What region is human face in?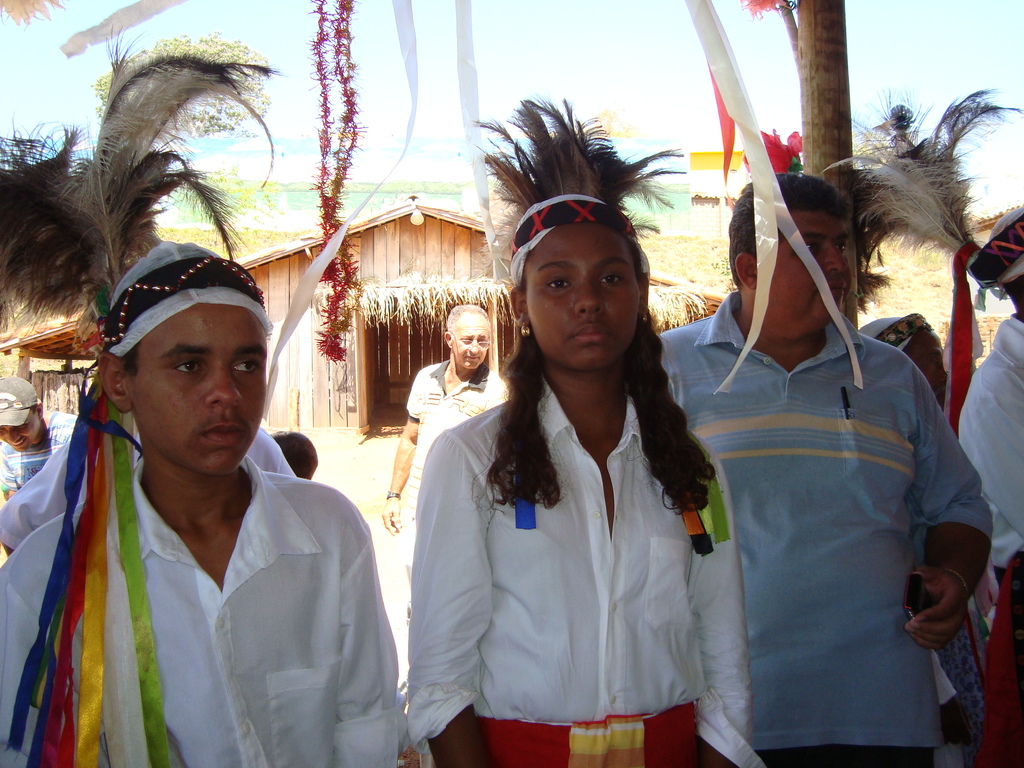
[752,212,852,325].
